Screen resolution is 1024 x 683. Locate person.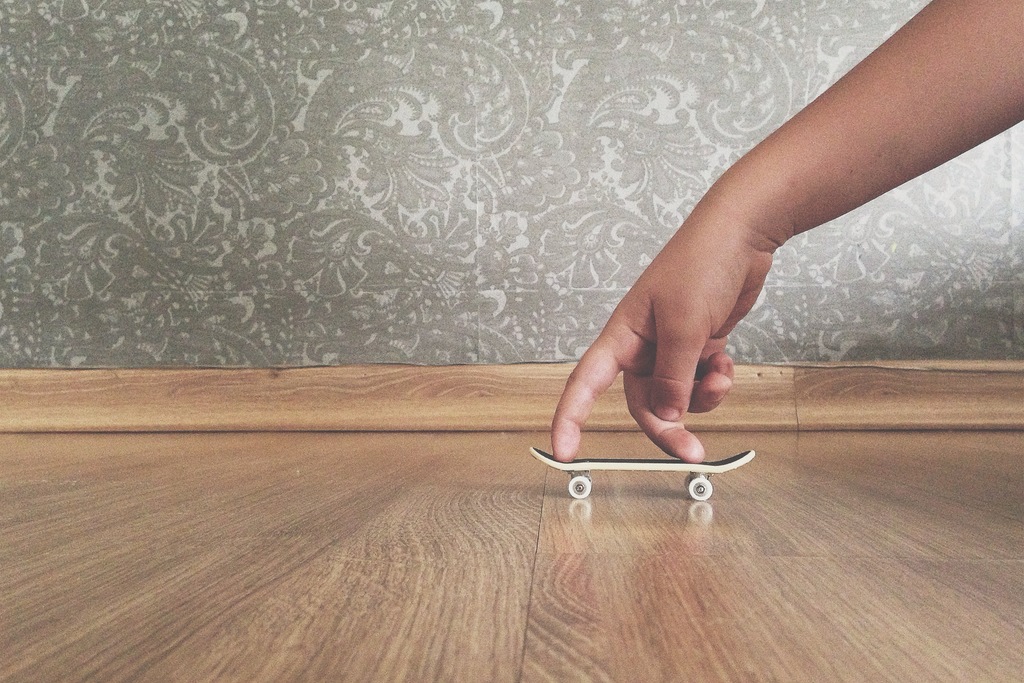
557,0,1023,457.
